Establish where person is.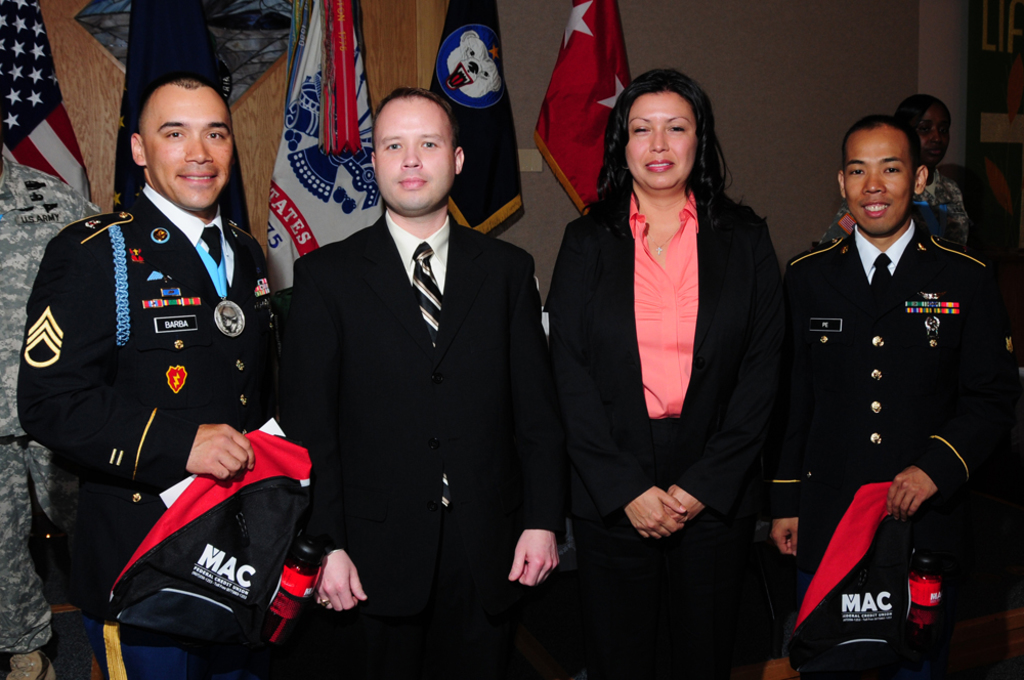
Established at 769:119:1023:679.
